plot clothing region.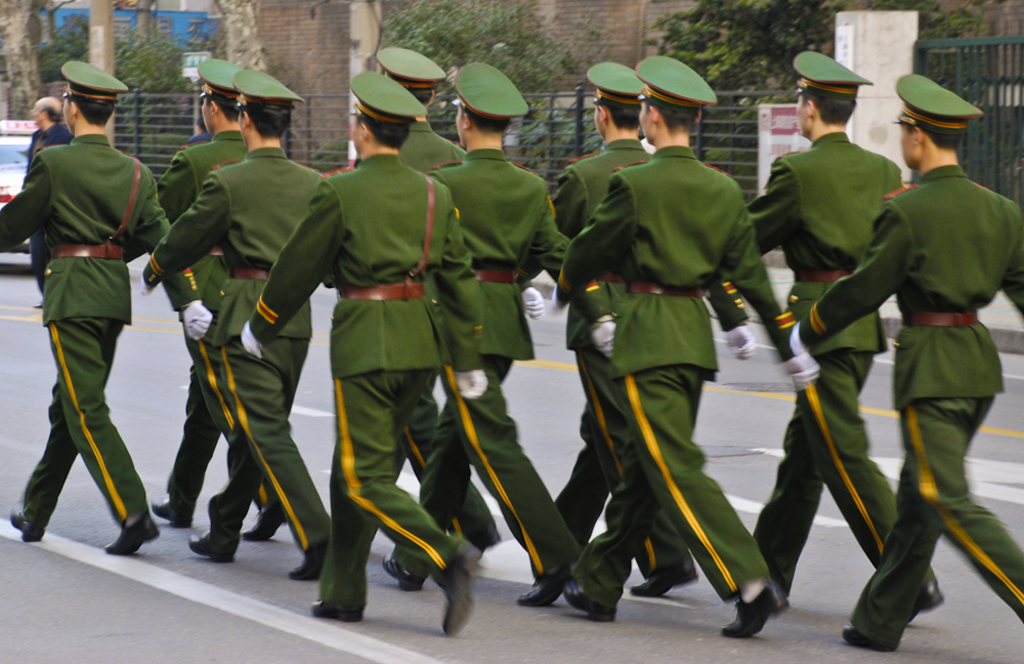
Plotted at box(15, 77, 162, 529).
